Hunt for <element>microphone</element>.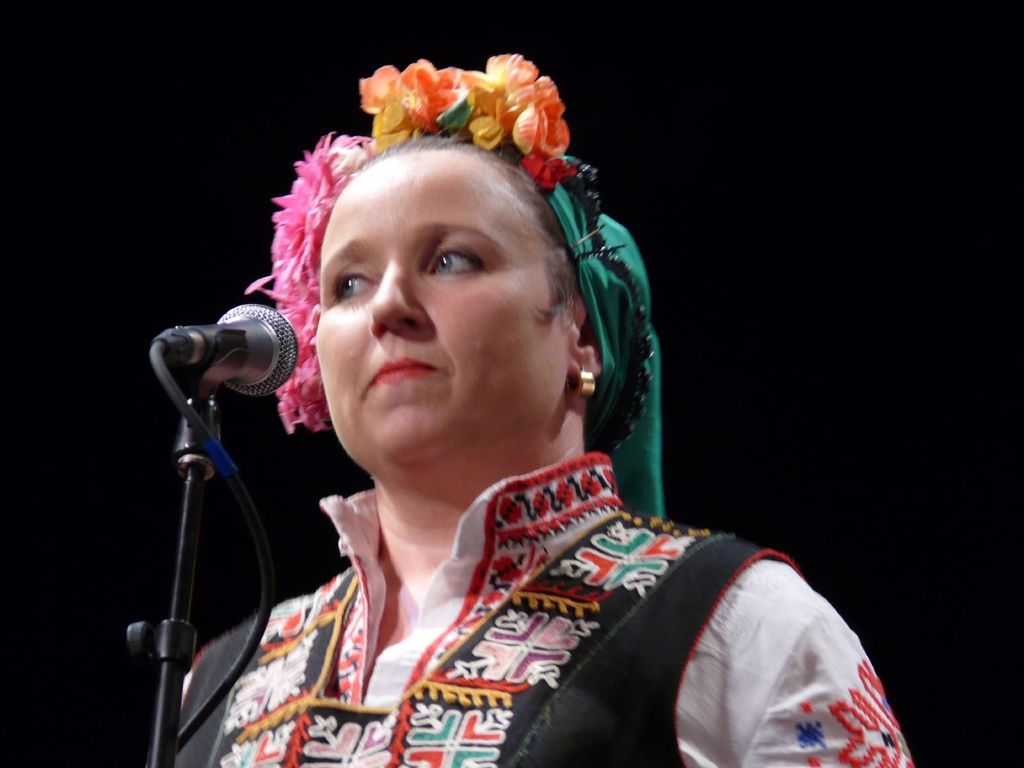
Hunted down at bbox(164, 308, 295, 407).
